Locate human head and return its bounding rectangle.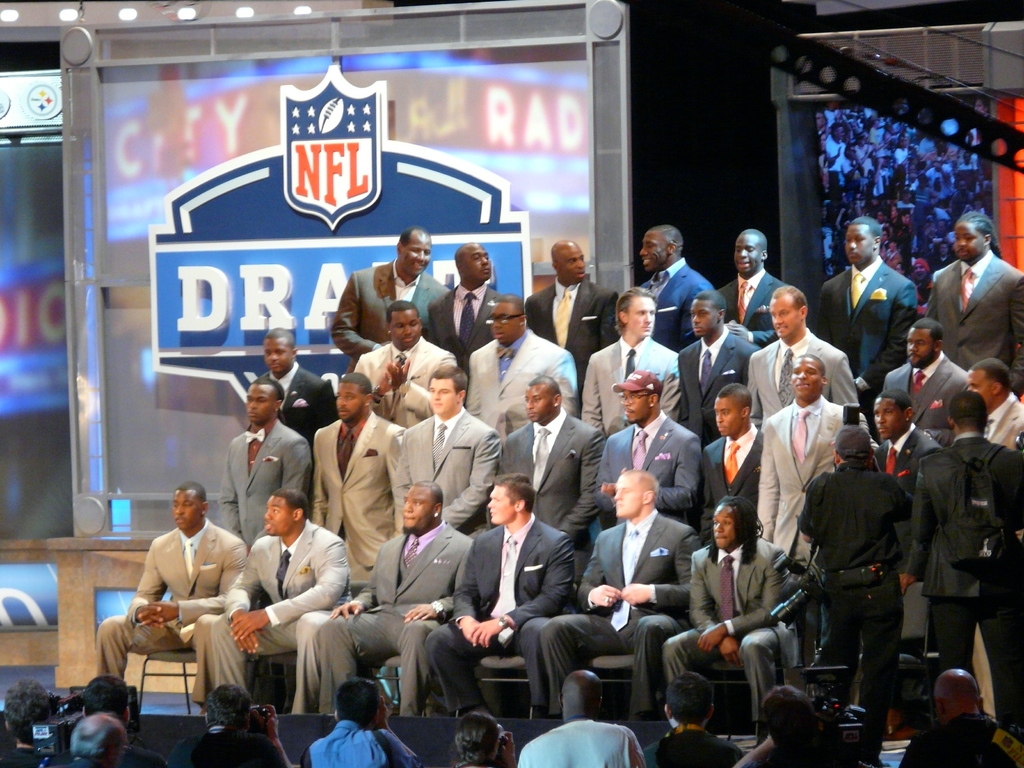
region(904, 316, 947, 368).
